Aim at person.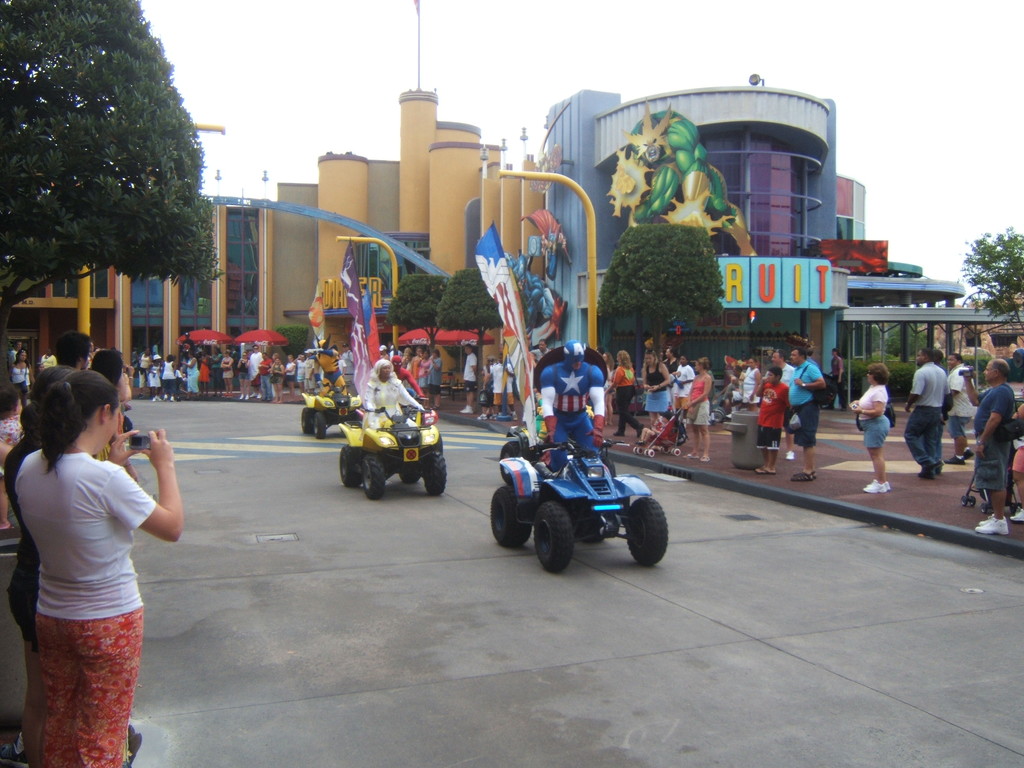
Aimed at left=727, top=355, right=830, bottom=484.
